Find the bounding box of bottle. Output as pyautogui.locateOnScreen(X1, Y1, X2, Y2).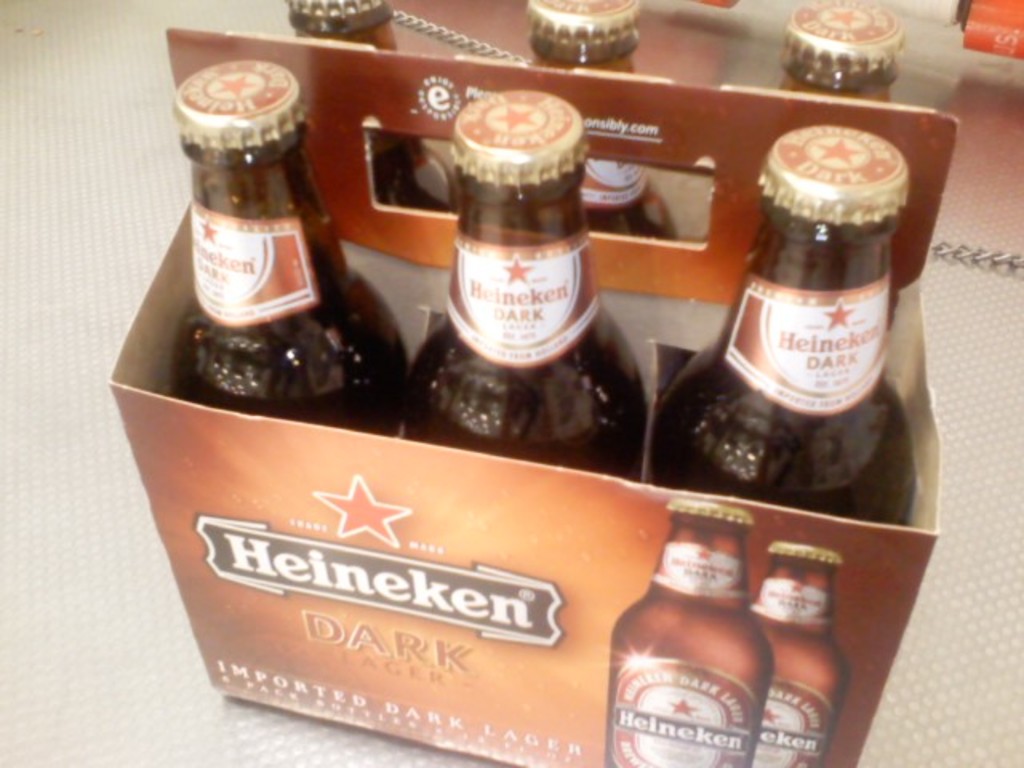
pyautogui.locateOnScreen(608, 494, 779, 766).
